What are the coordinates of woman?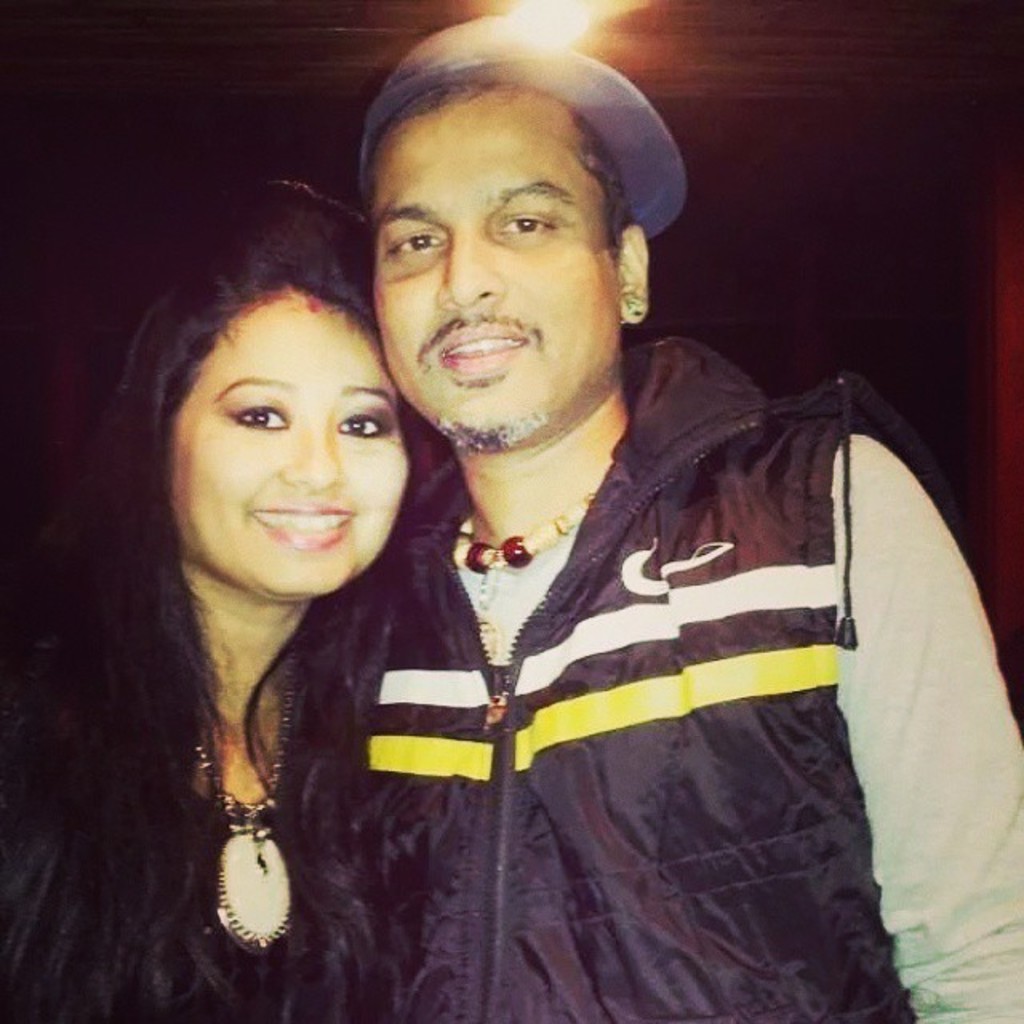
box=[46, 222, 470, 1002].
